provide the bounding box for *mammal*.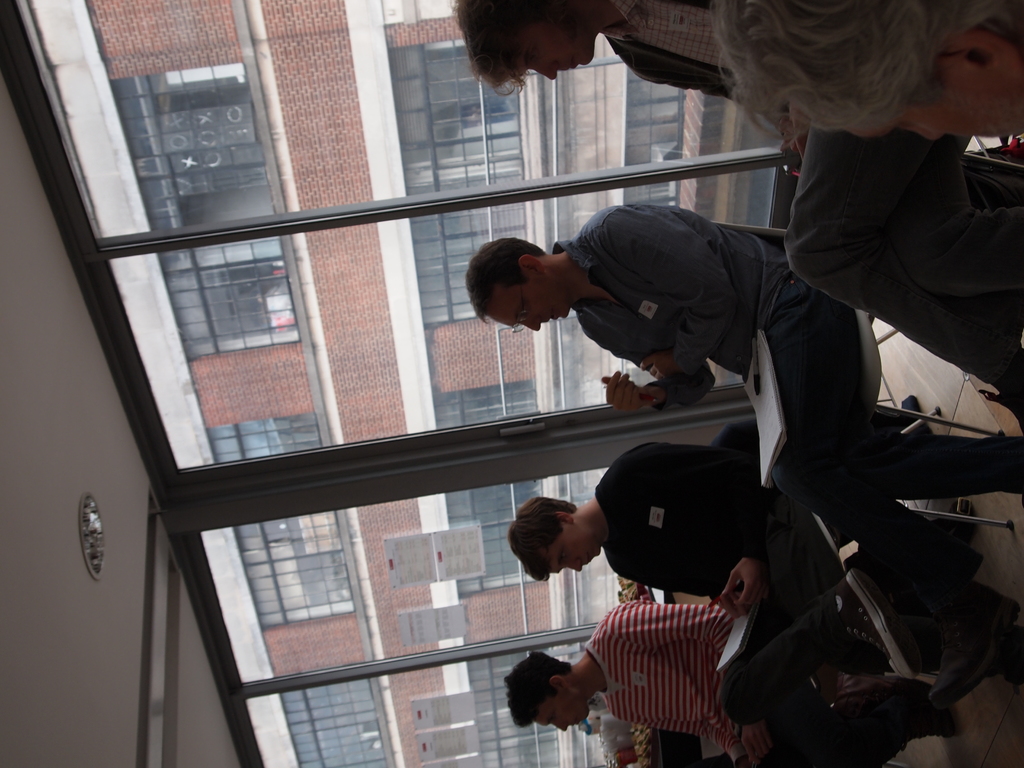
pyautogui.locateOnScreen(731, 3, 1023, 130).
